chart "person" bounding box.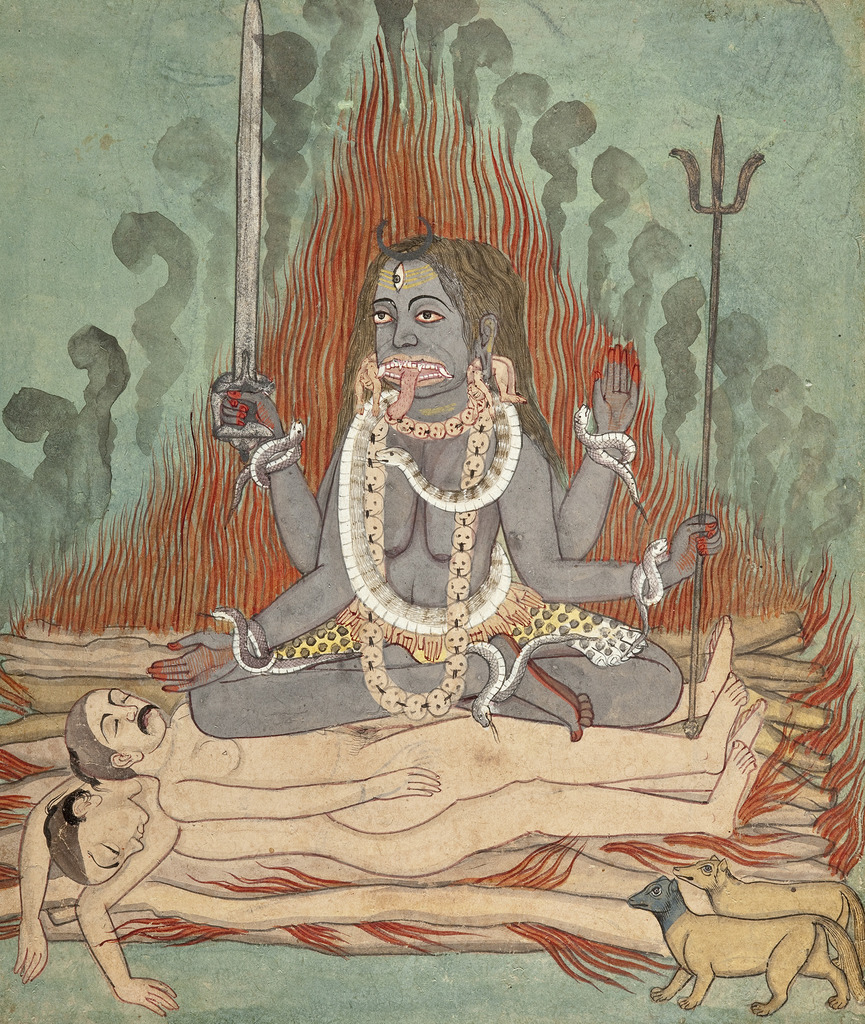
Charted: box(17, 692, 773, 1023).
